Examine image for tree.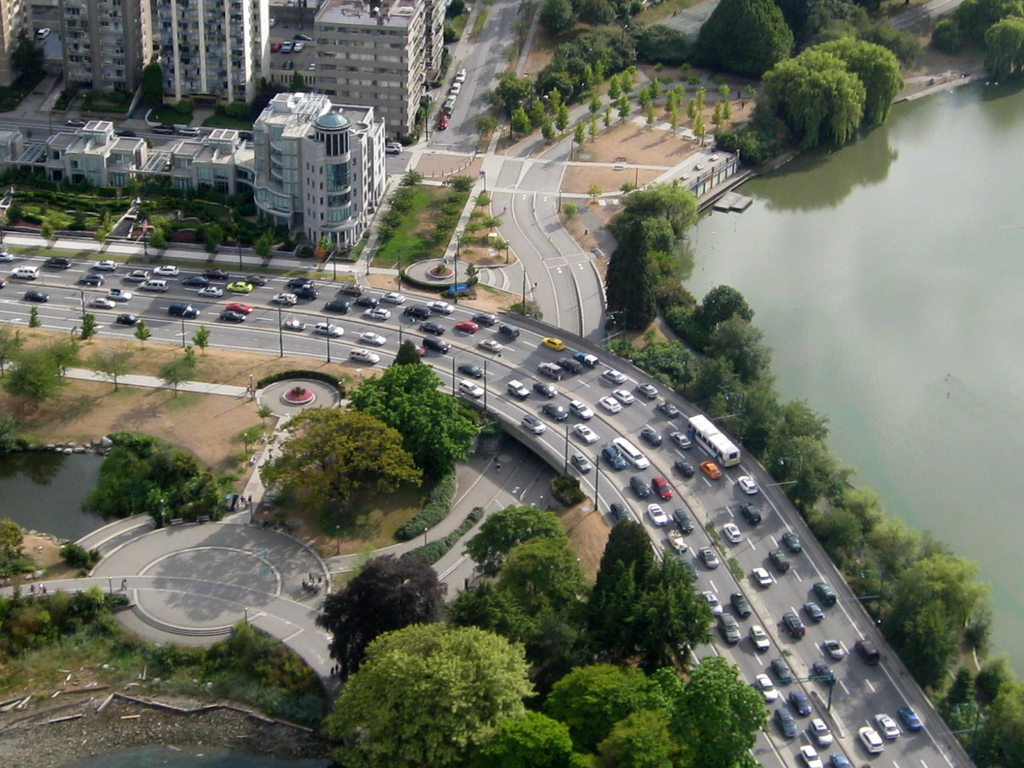
Examination result: 711,102,724,129.
